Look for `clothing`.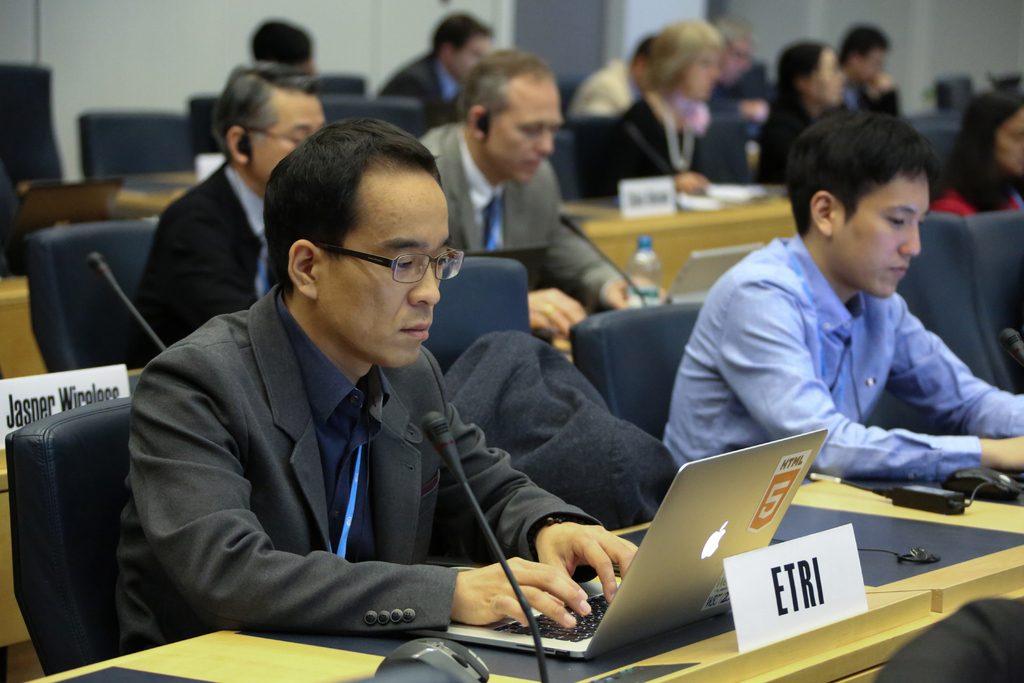
Found: box(652, 227, 1023, 484).
